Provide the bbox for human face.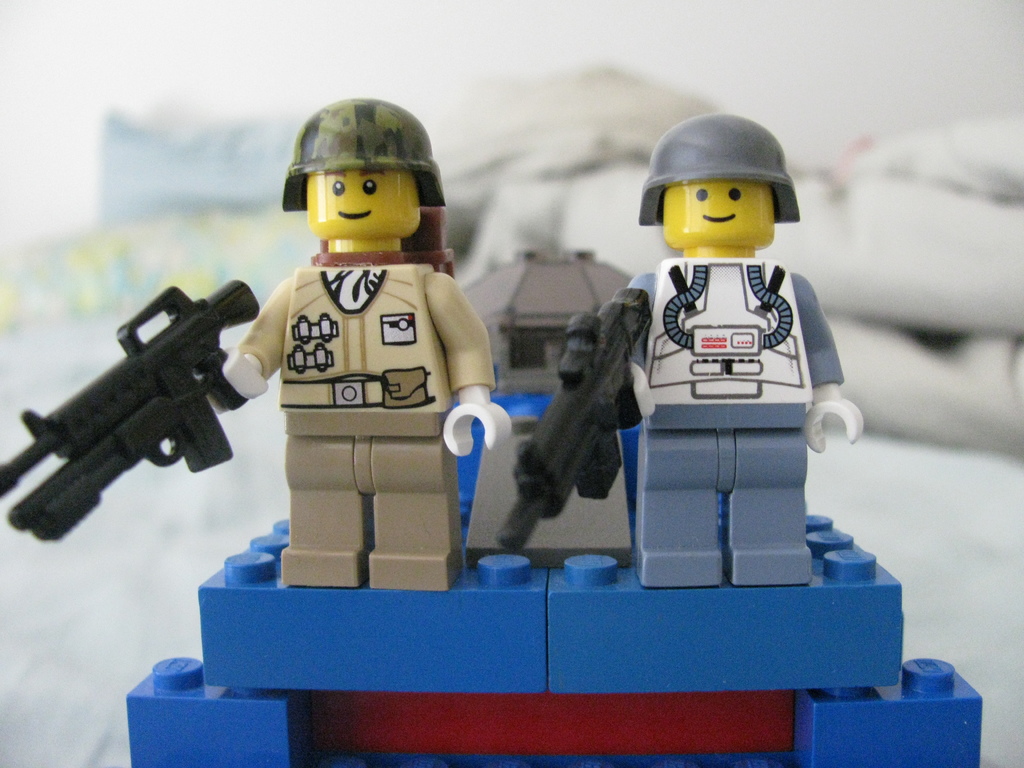
<region>657, 182, 782, 250</region>.
